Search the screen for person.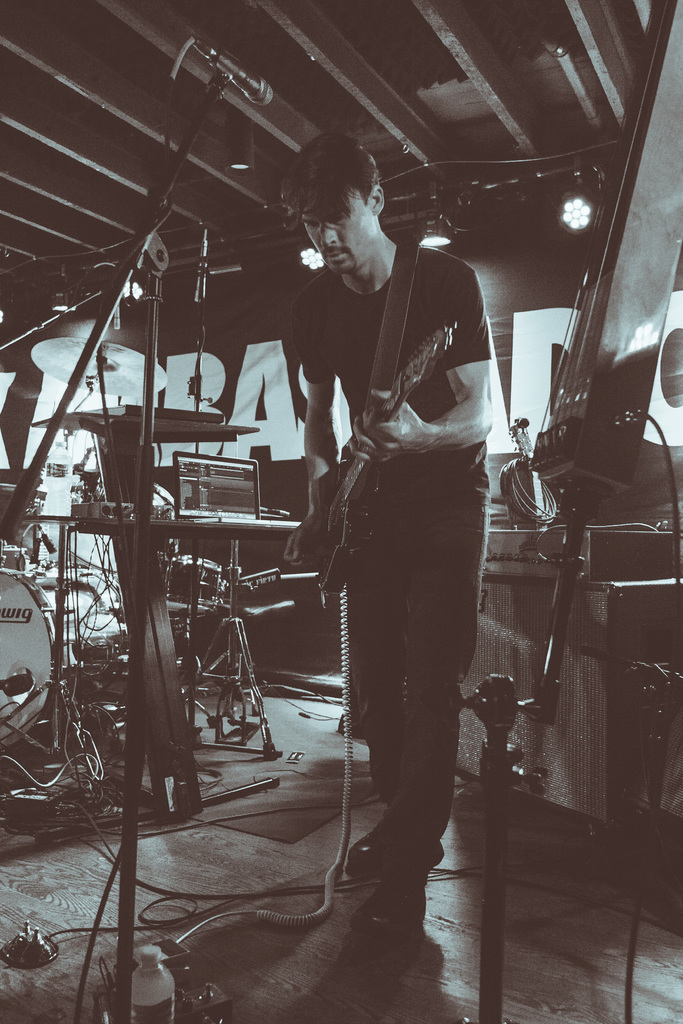
Found at {"left": 275, "top": 129, "right": 496, "bottom": 936}.
